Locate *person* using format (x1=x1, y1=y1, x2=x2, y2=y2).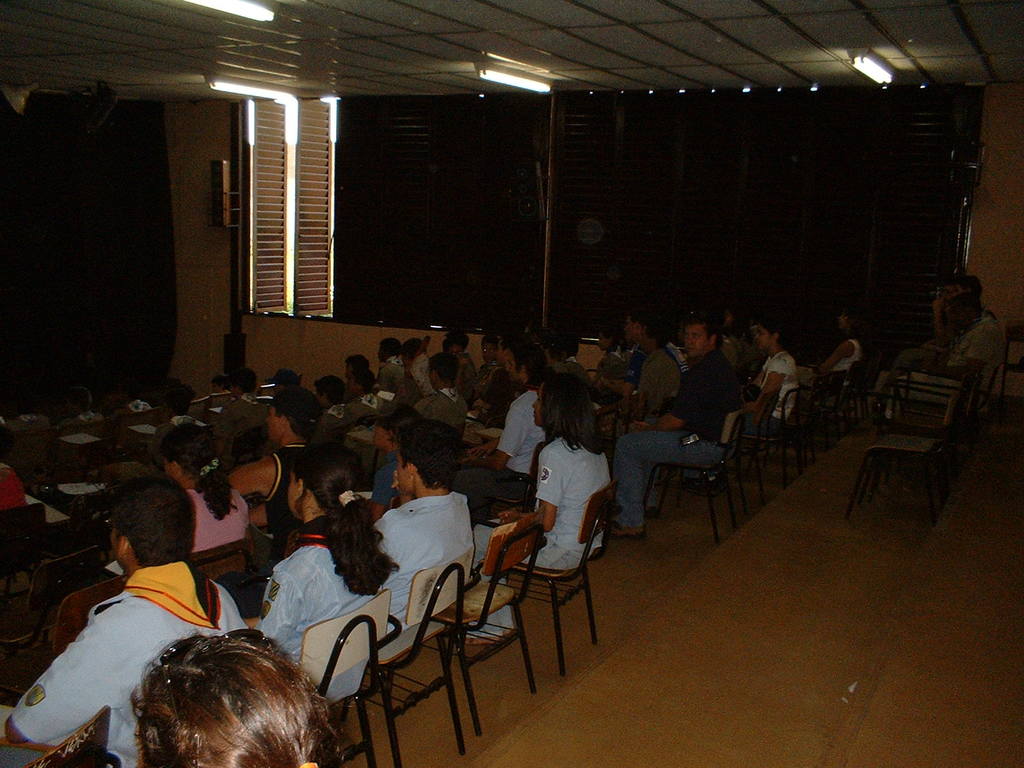
(x1=6, y1=471, x2=257, y2=767).
